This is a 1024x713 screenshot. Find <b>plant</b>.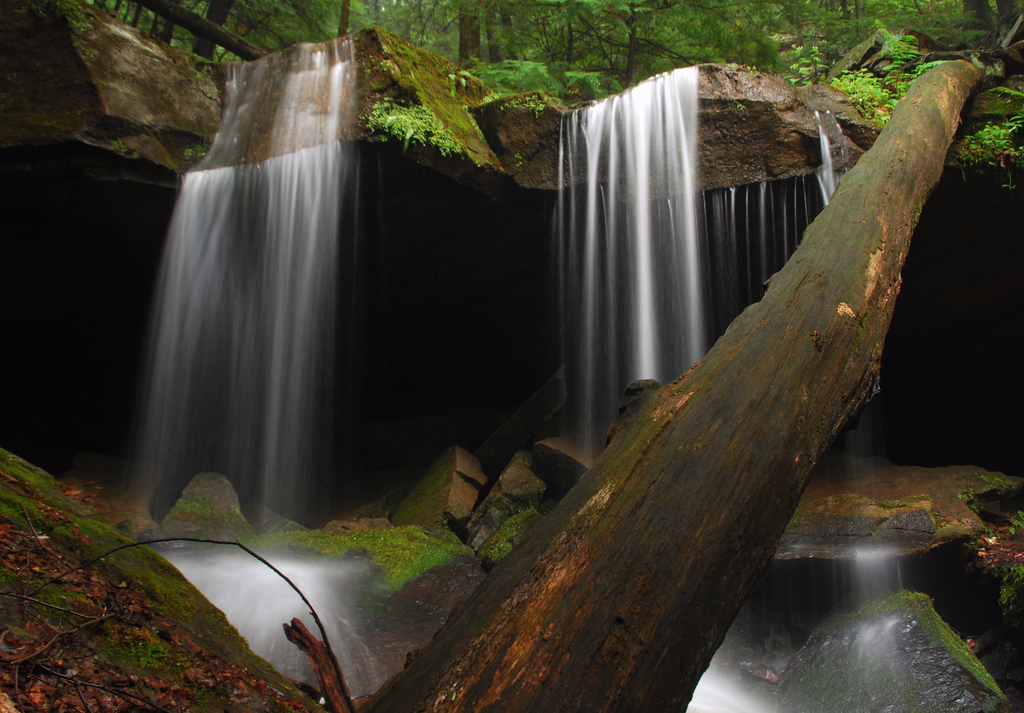
Bounding box: 931:508:941:519.
